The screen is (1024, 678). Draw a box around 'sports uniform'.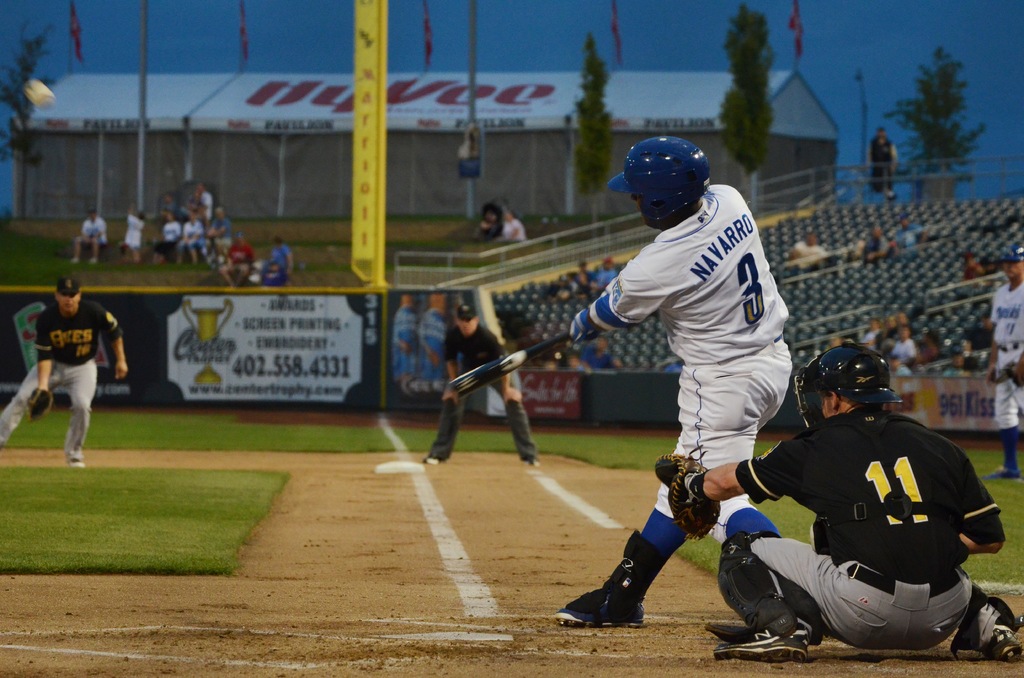
Rect(80, 213, 108, 248).
